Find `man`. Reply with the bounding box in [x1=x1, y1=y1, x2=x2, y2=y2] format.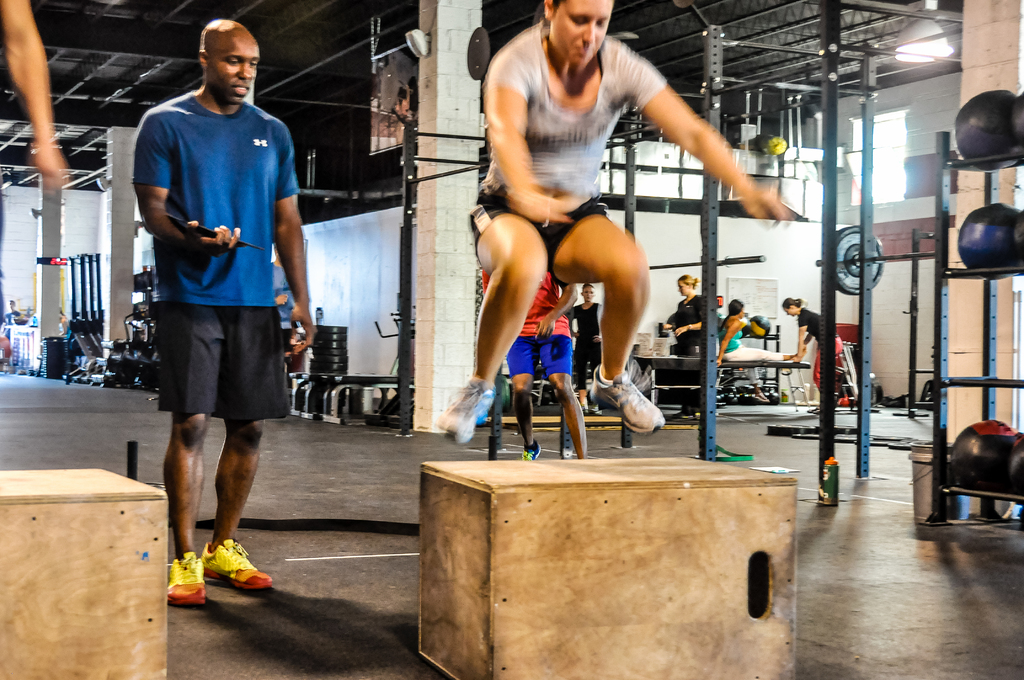
[x1=133, y1=16, x2=293, y2=606].
